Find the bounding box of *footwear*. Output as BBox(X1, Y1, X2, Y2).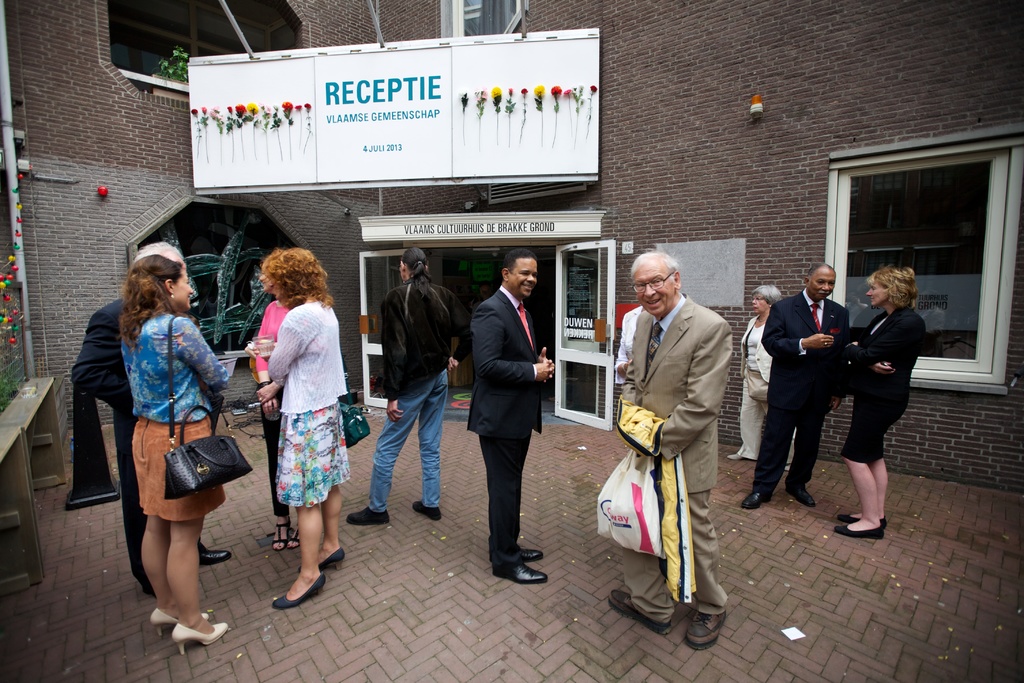
BBox(834, 524, 885, 544).
